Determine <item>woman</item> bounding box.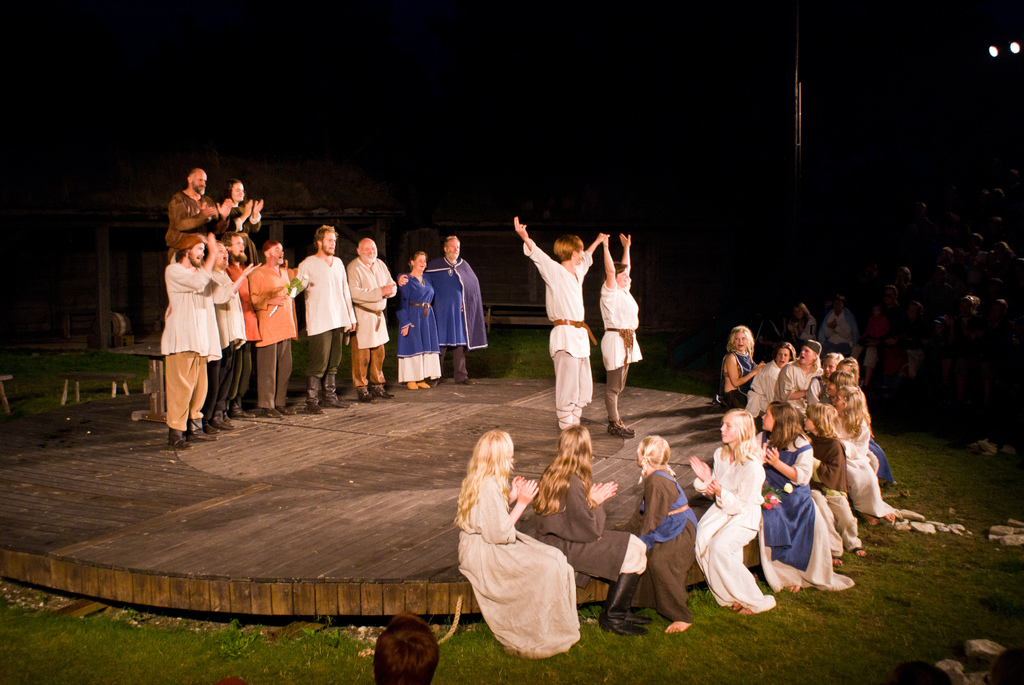
Determined: 684:409:775:611.
